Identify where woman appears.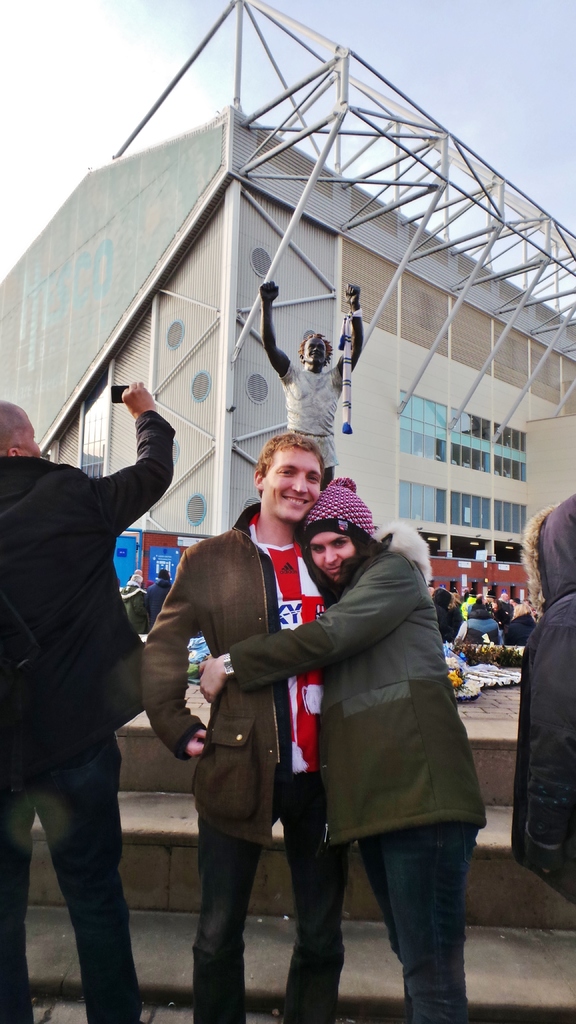
Appears at crop(251, 479, 465, 1015).
